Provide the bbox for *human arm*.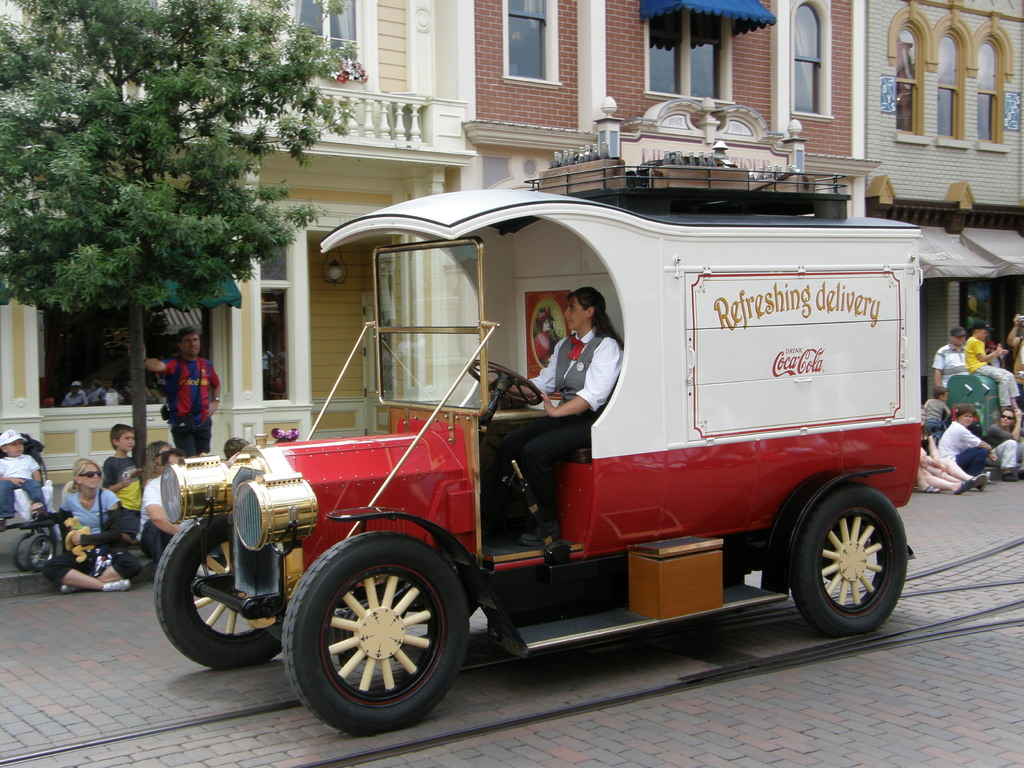
Rect(527, 345, 620, 415).
